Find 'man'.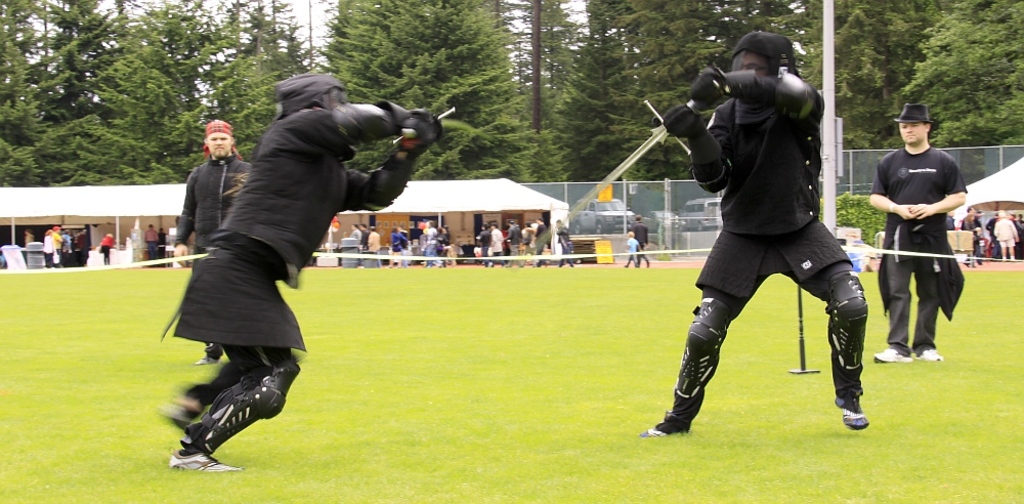
146, 225, 158, 263.
